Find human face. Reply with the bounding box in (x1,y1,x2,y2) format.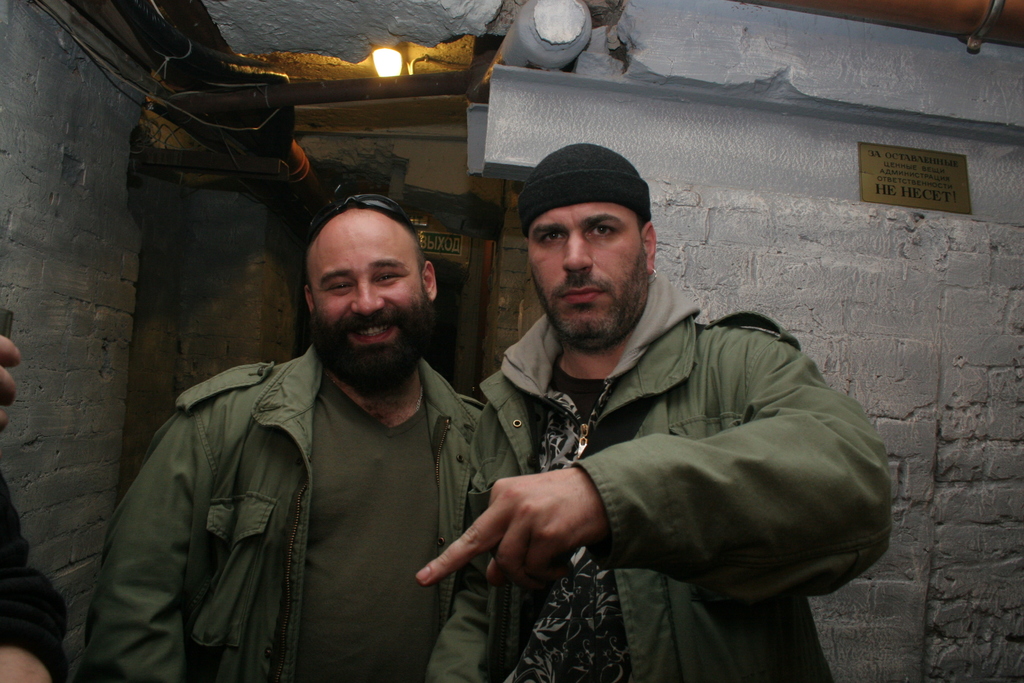
(529,204,651,343).
